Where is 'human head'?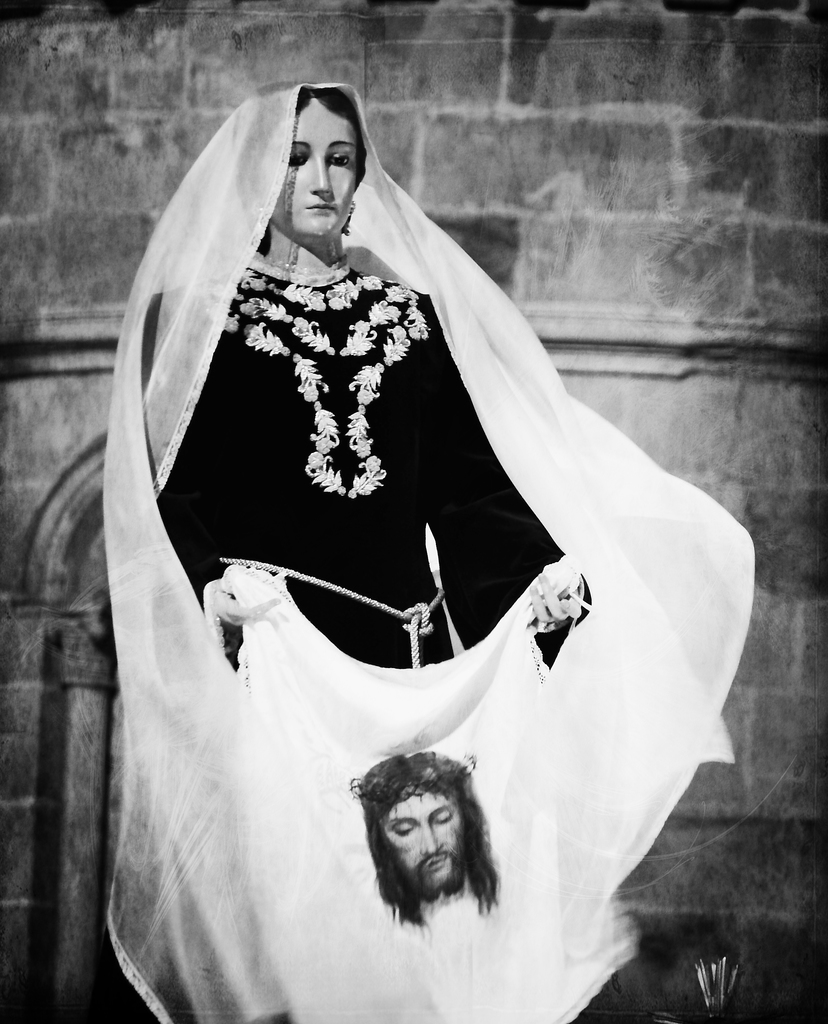
rect(237, 73, 387, 261).
